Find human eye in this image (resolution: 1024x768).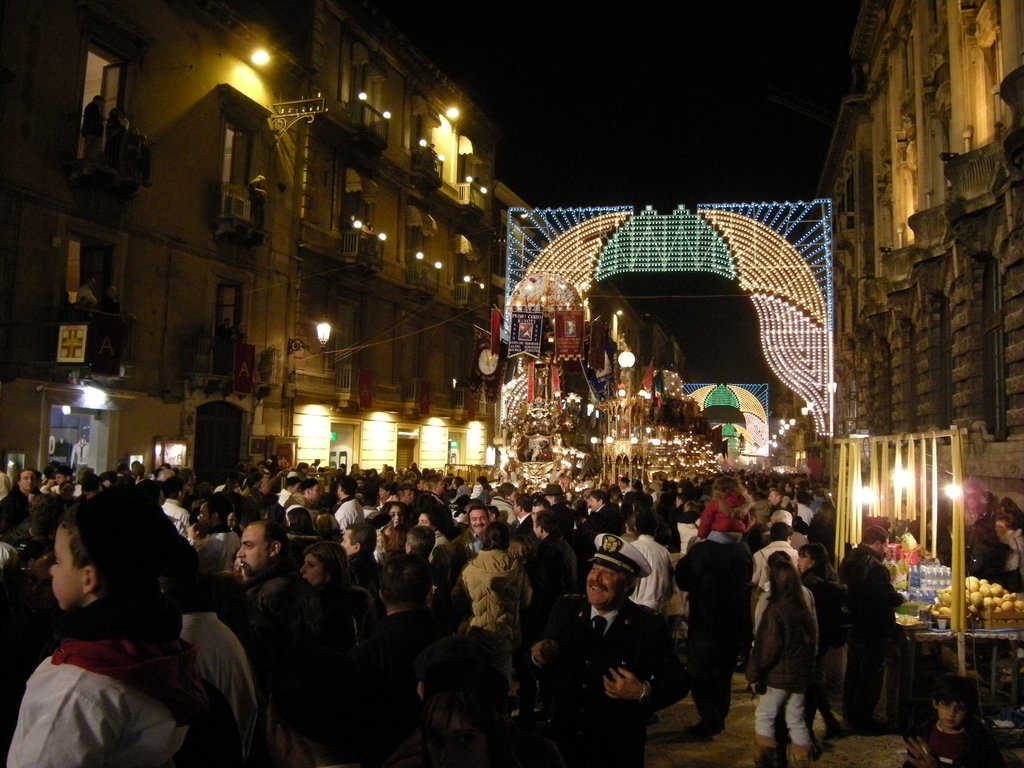
Rect(308, 563, 316, 569).
